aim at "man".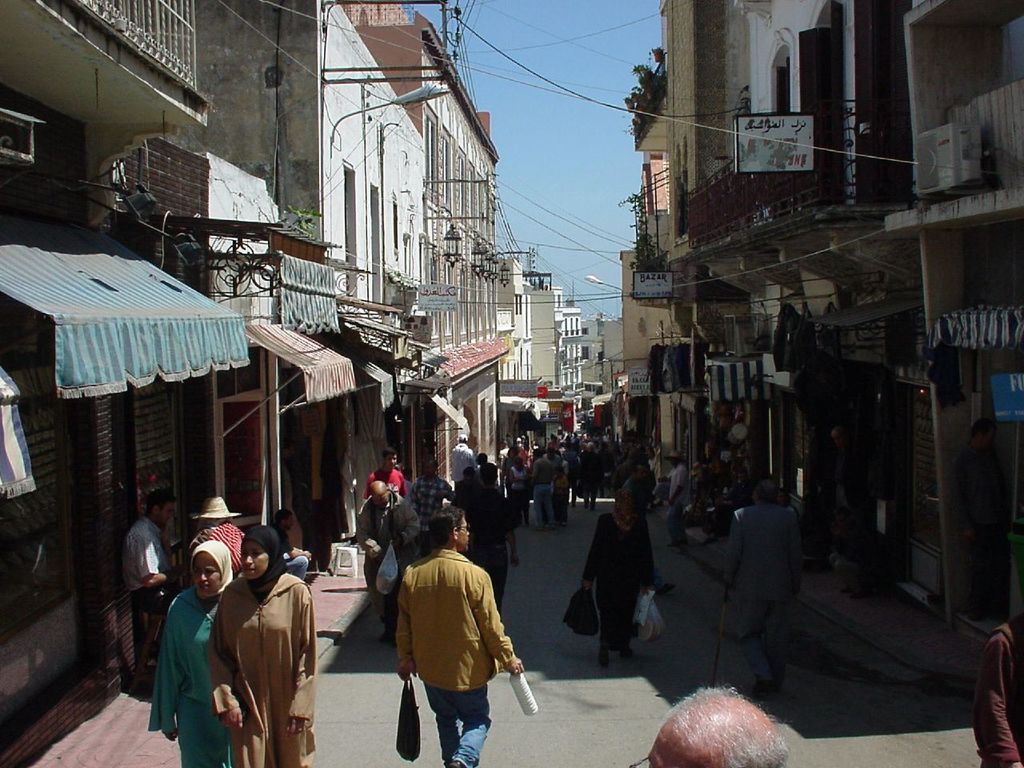
Aimed at (left=452, top=435, right=478, bottom=490).
